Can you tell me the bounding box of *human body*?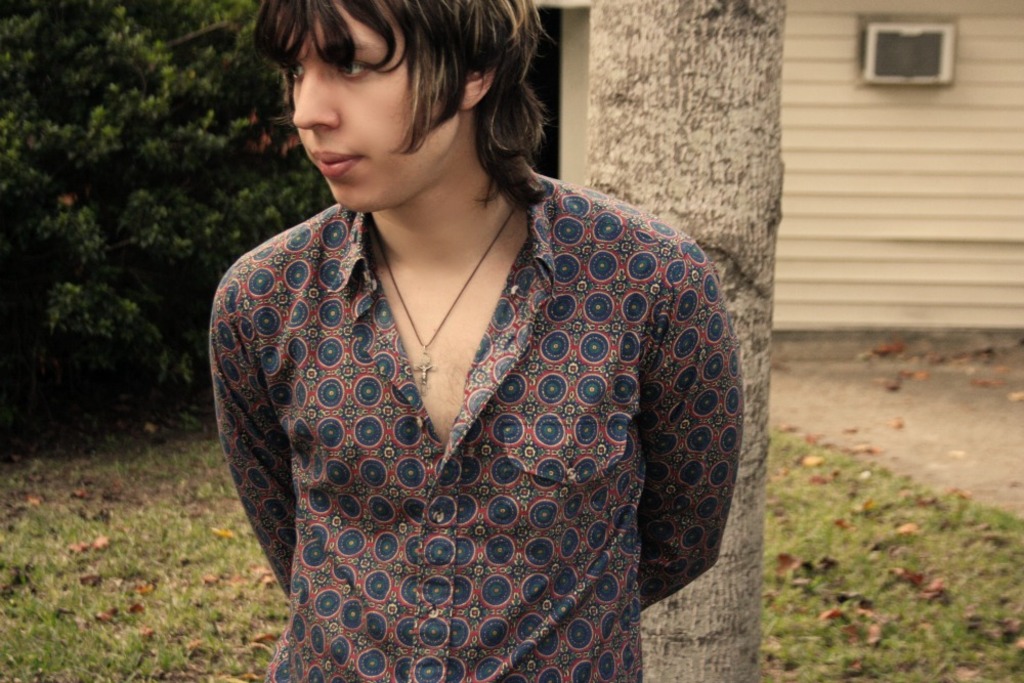
[212,151,737,682].
